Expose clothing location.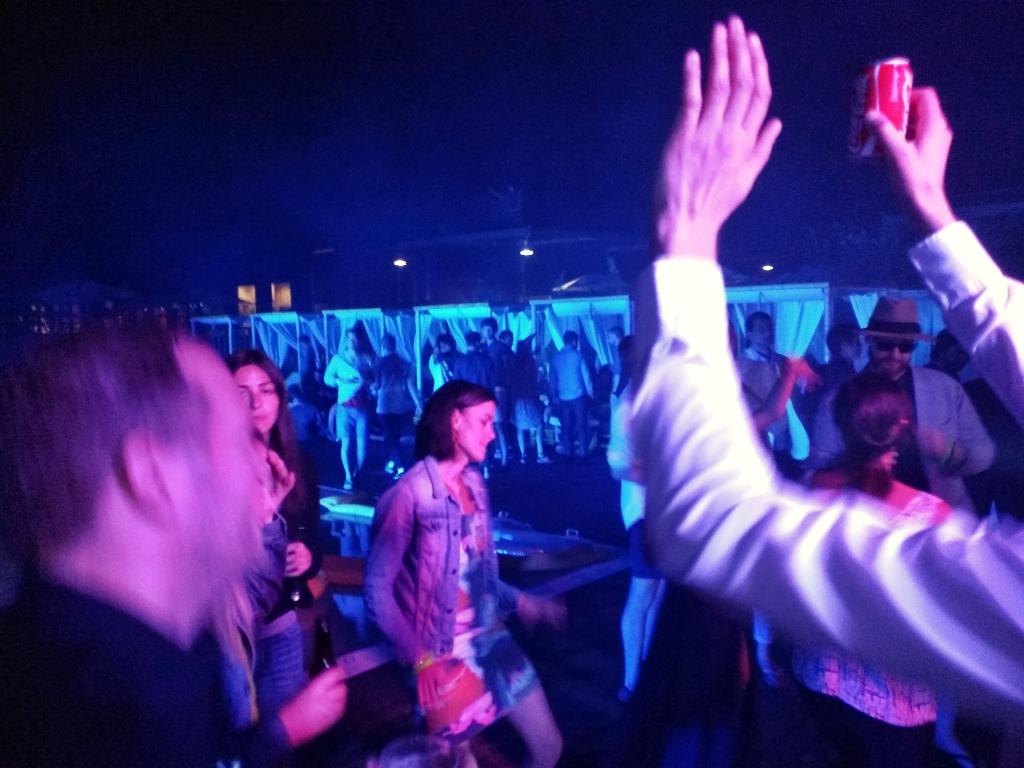
Exposed at <region>739, 347, 800, 461</region>.
